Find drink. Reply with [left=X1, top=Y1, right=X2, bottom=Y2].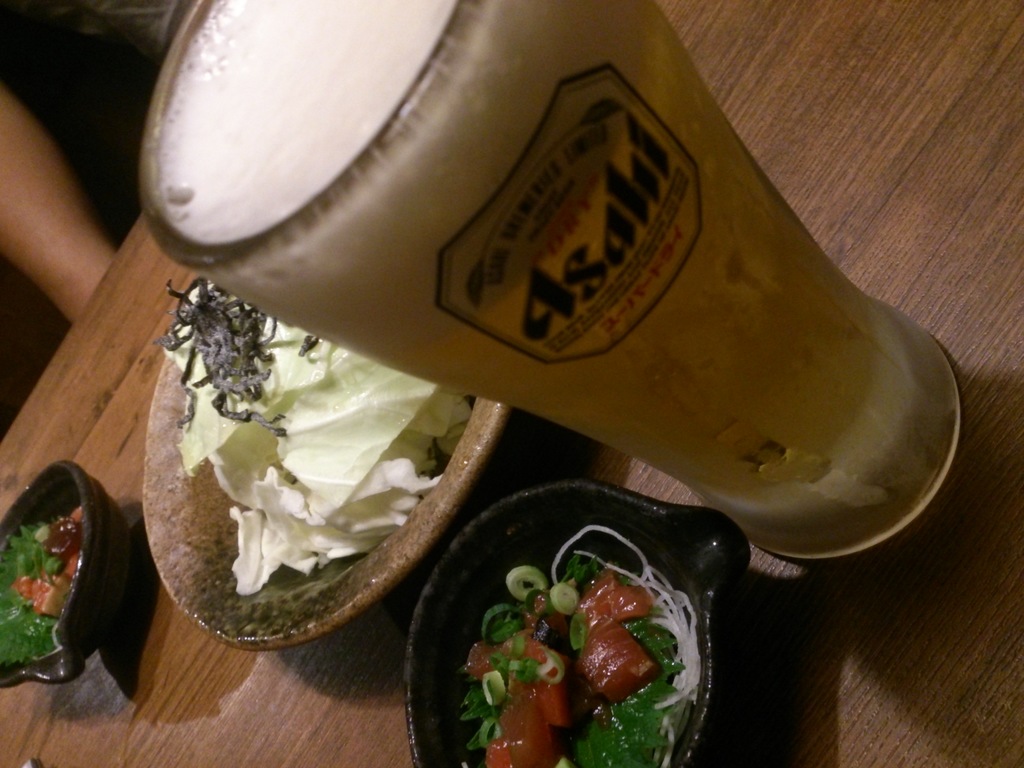
[left=147, top=0, right=972, bottom=566].
